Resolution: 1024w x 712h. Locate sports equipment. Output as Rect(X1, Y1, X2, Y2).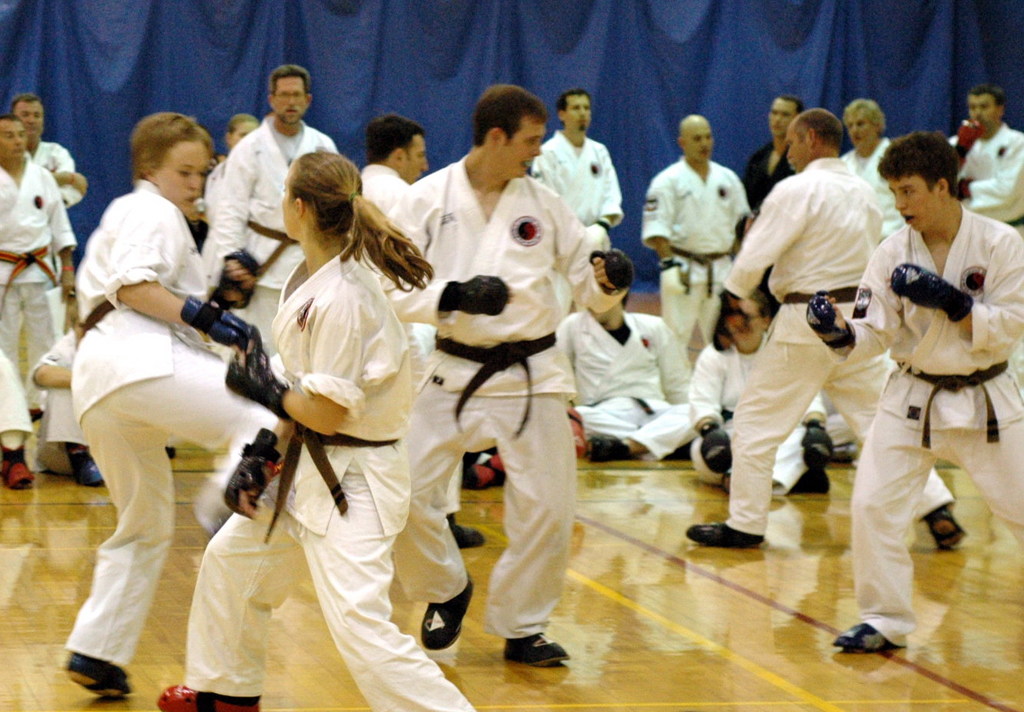
Rect(158, 683, 262, 711).
